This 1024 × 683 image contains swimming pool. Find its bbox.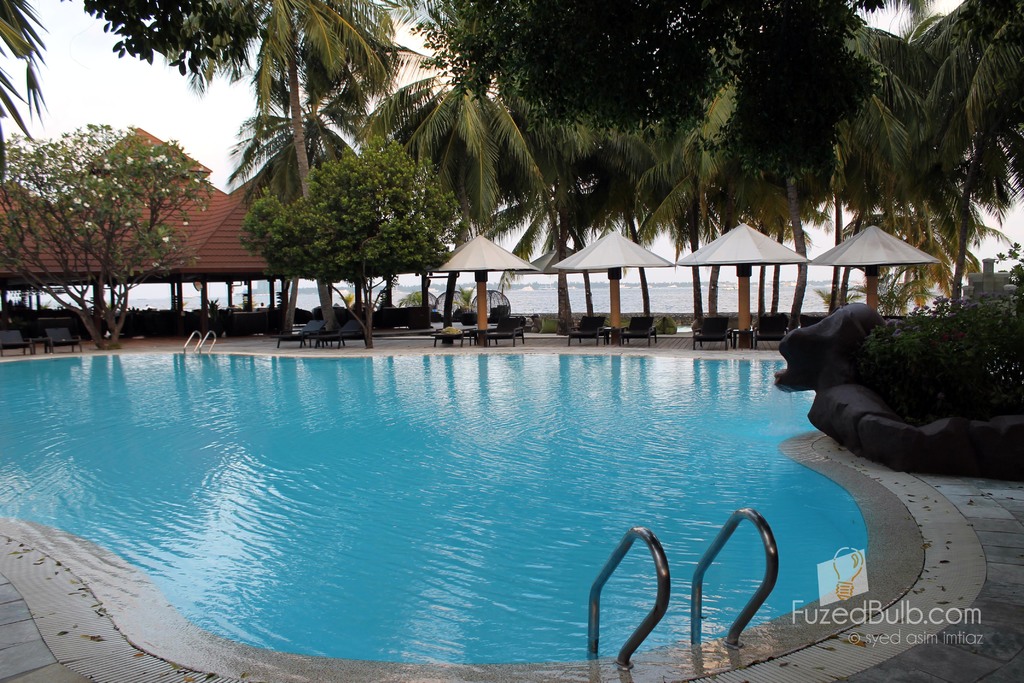
bbox(0, 318, 959, 660).
